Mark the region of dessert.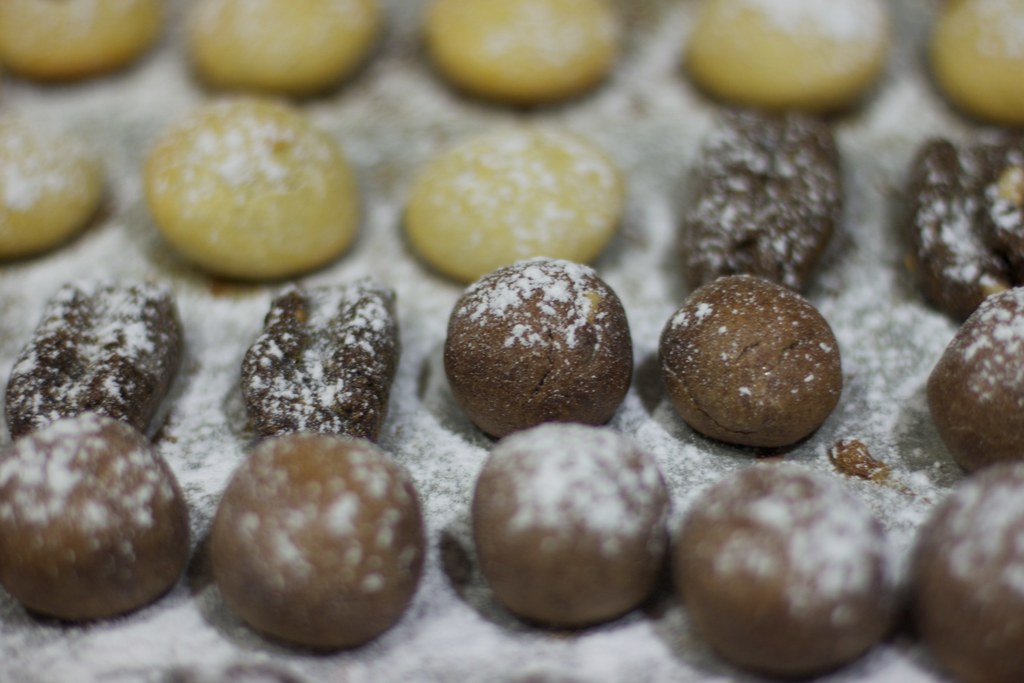
Region: [929,278,1023,467].
